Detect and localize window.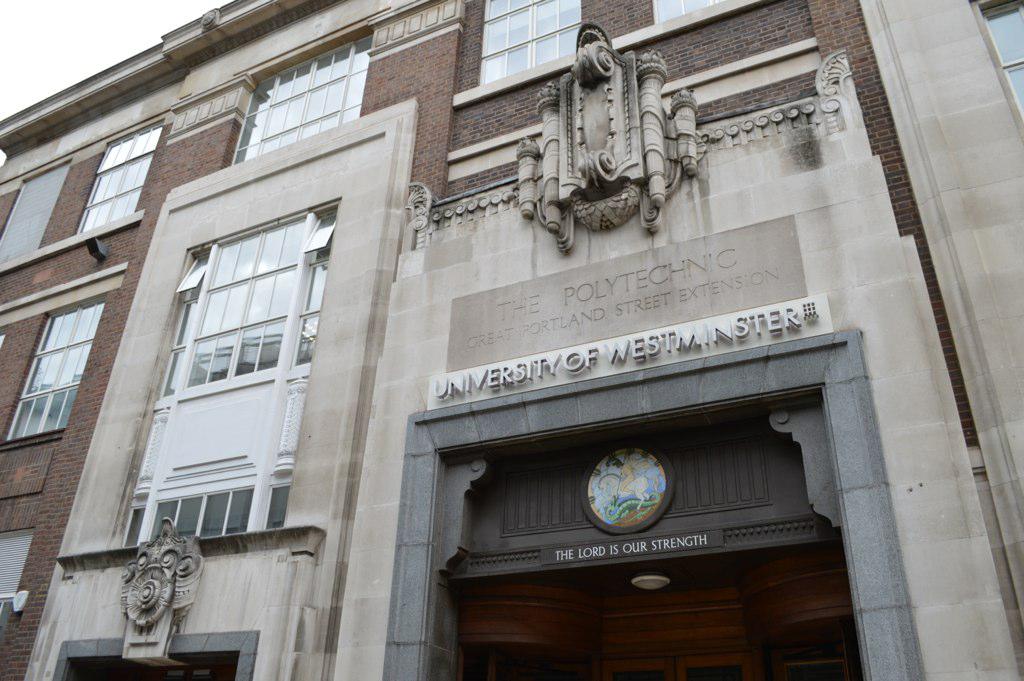
Localized at [2,297,114,442].
